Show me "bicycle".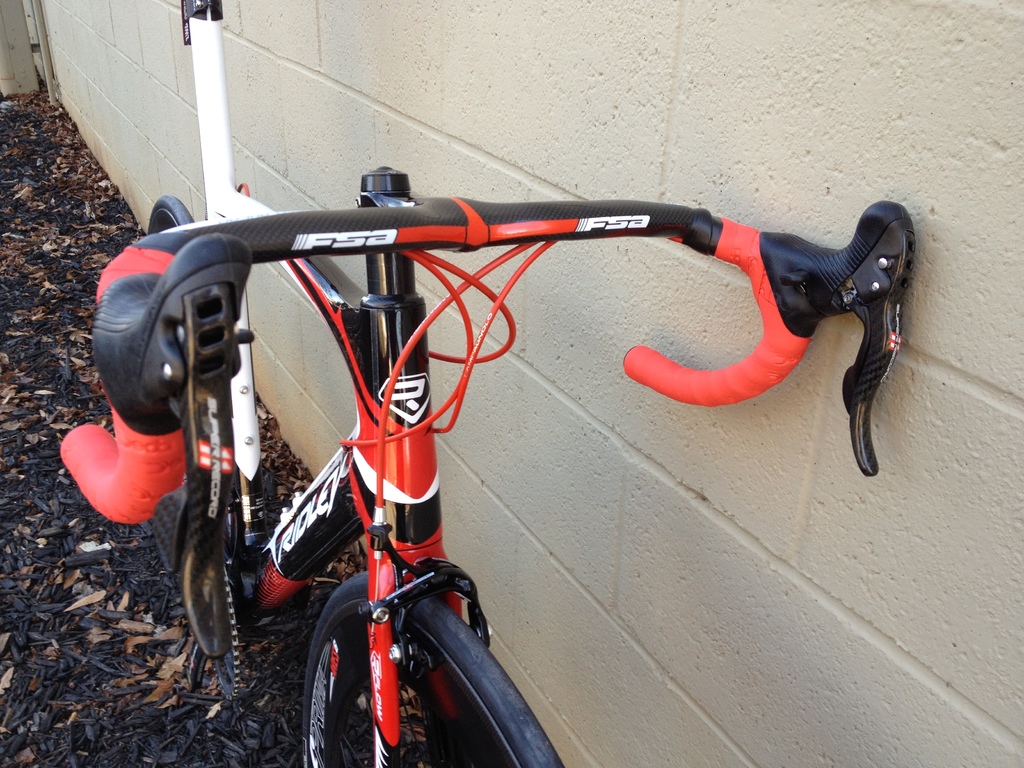
"bicycle" is here: bbox(49, 150, 918, 767).
